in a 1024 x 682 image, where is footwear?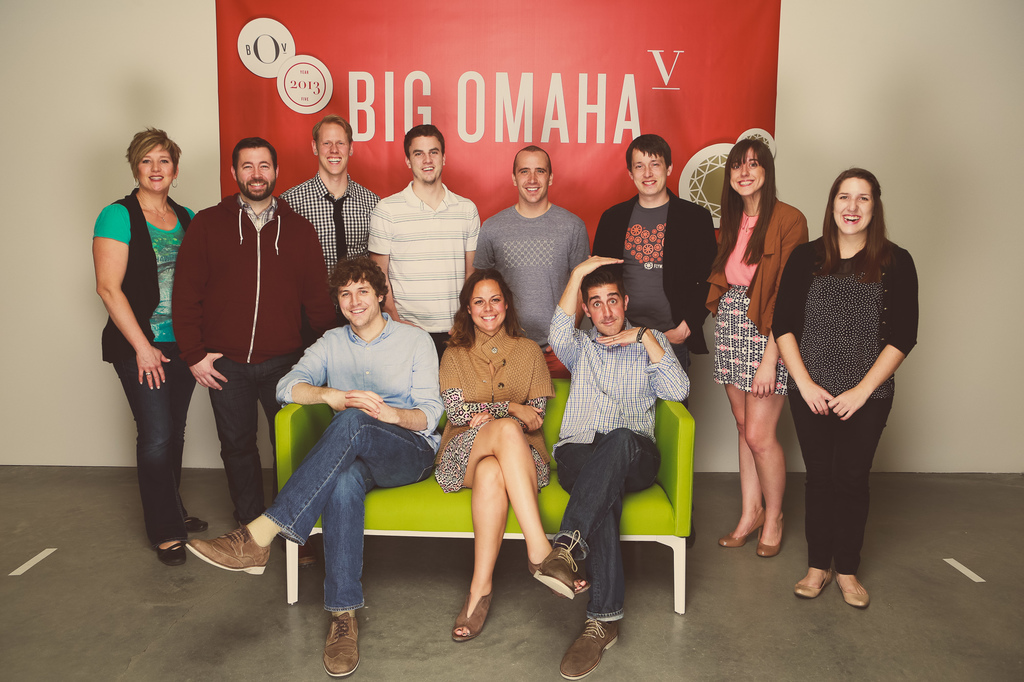
left=557, top=617, right=618, bottom=681.
